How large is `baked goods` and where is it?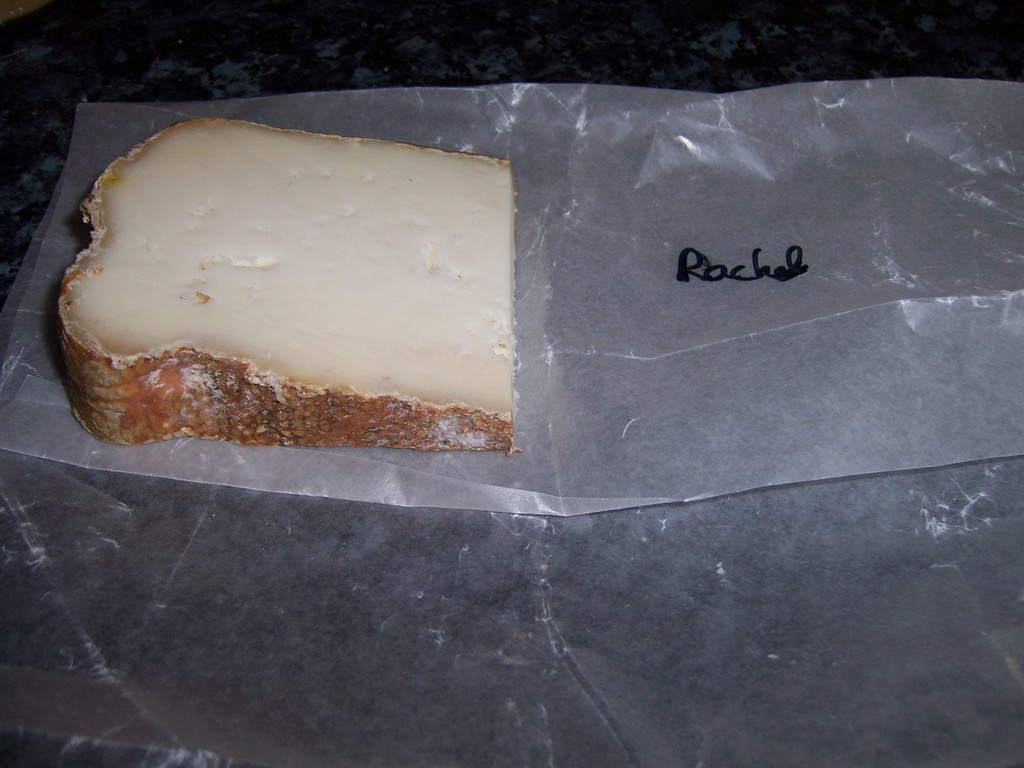
Bounding box: bbox=(54, 115, 516, 451).
